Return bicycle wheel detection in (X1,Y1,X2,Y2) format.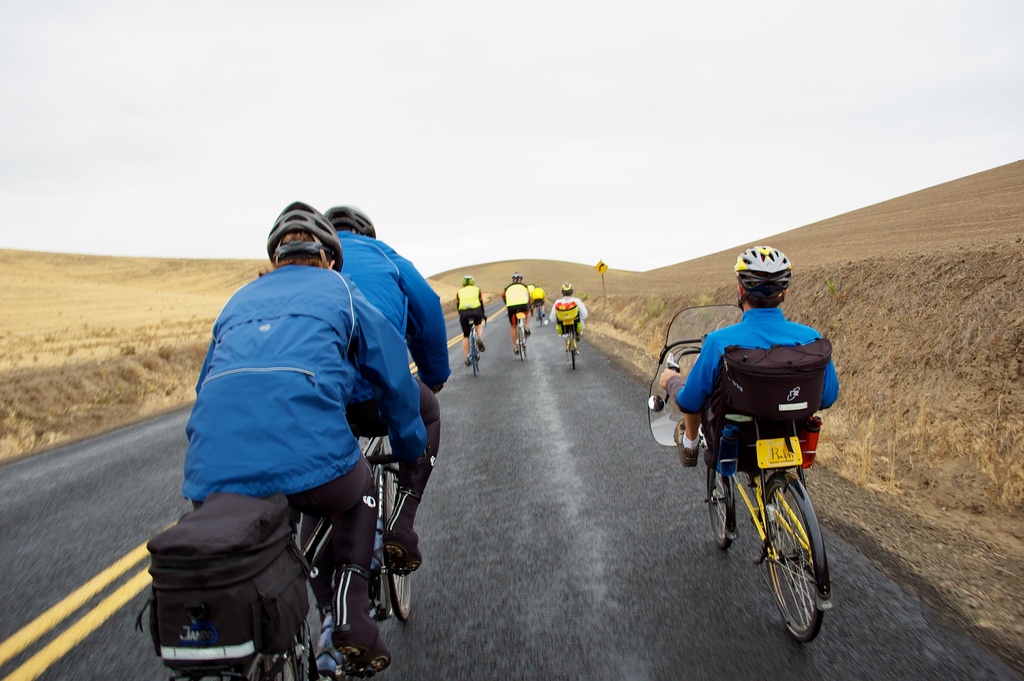
(705,466,735,552).
